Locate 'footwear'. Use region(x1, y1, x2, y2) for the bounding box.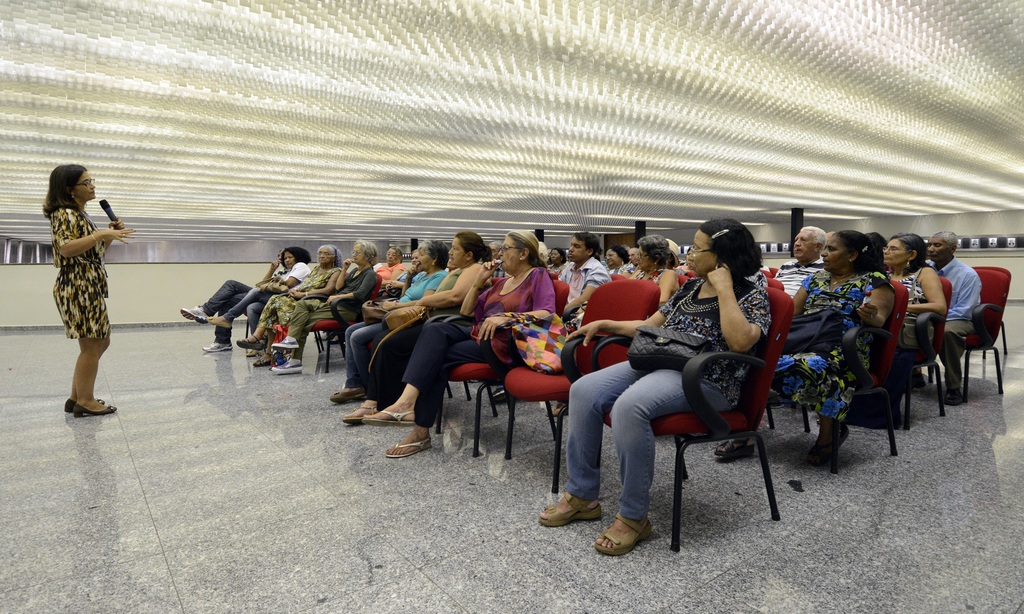
region(237, 333, 263, 348).
